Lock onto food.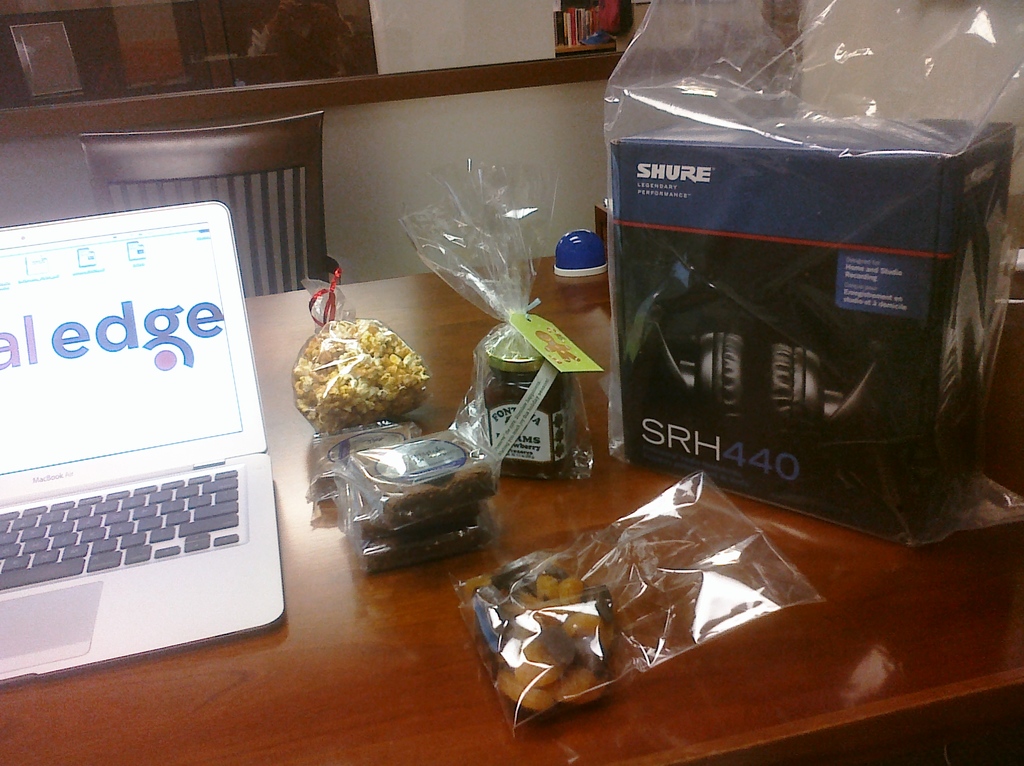
Locked: bbox=(287, 316, 436, 446).
